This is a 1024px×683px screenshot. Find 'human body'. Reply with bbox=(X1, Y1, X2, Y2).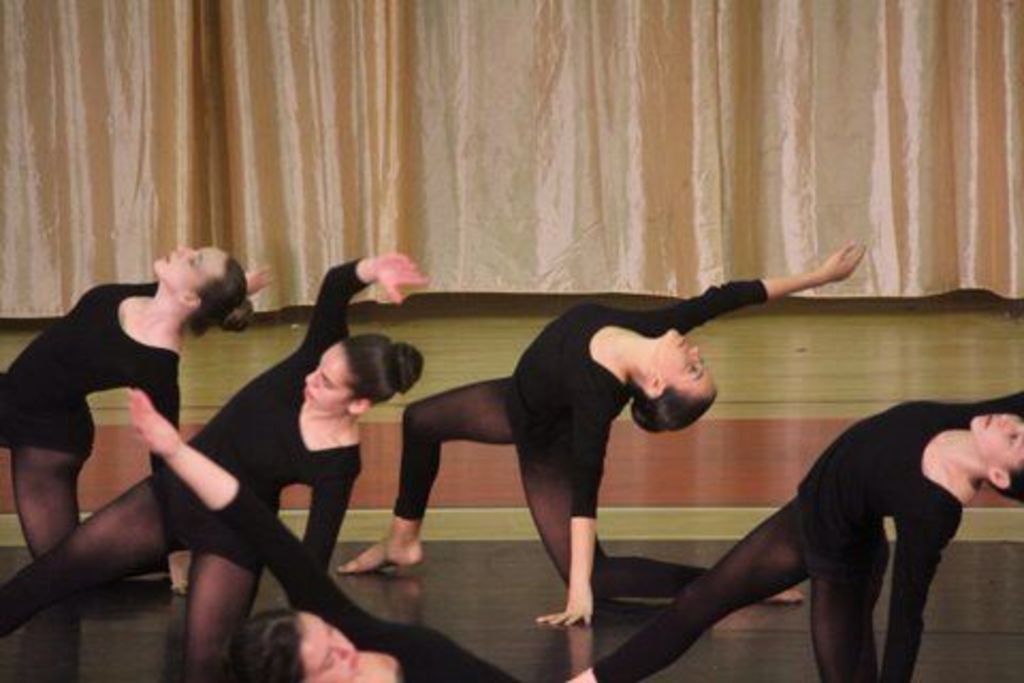
bbox=(113, 388, 516, 681).
